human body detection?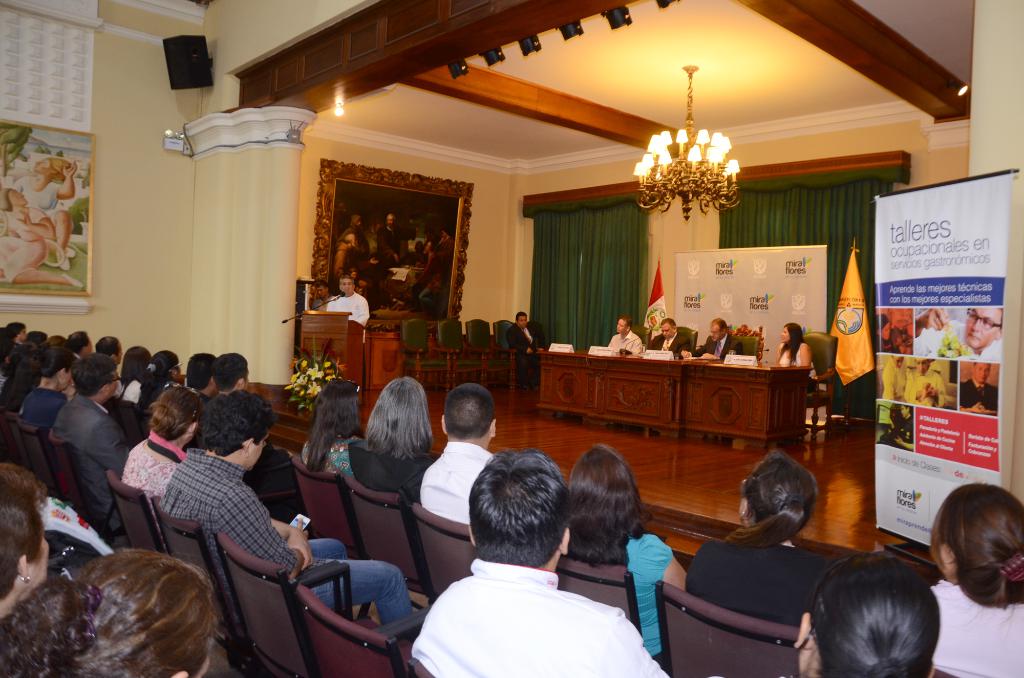
select_region(607, 318, 648, 353)
